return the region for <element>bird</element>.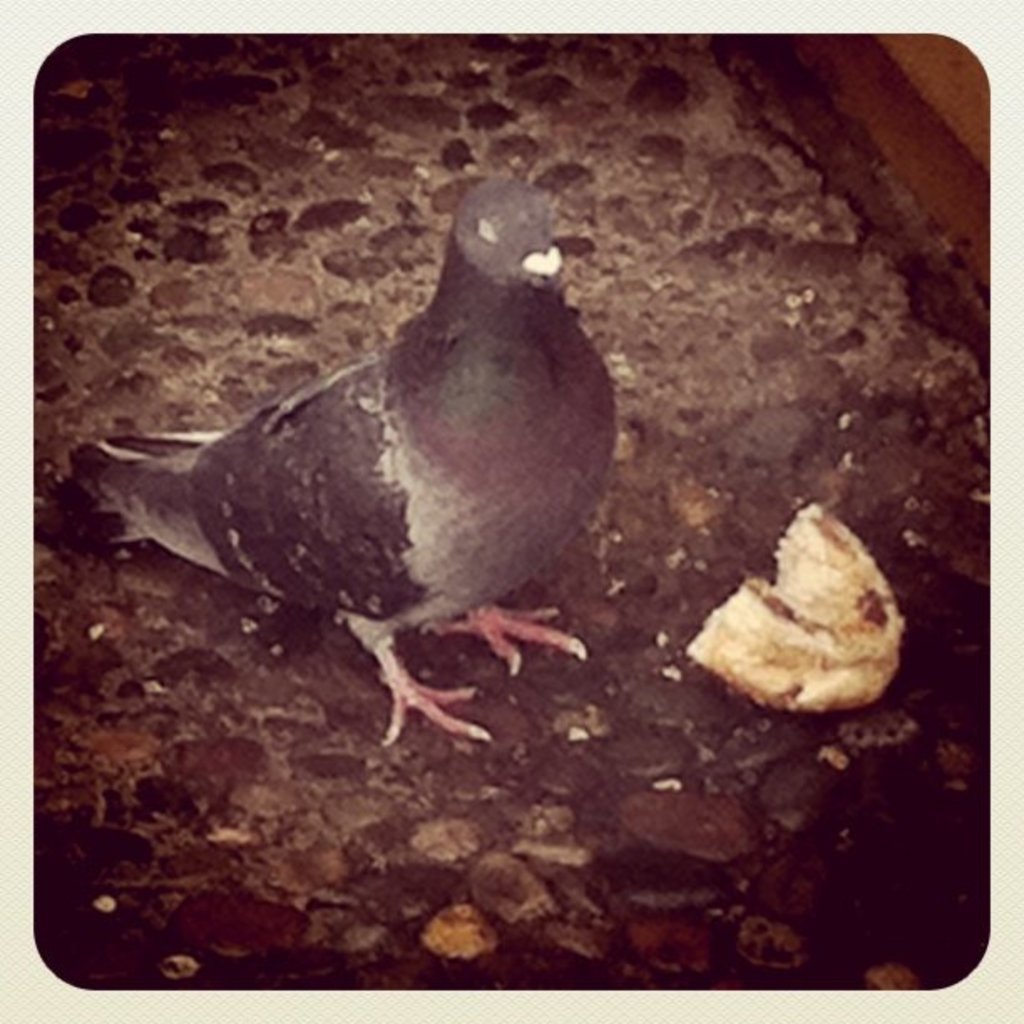
l=38, t=184, r=624, b=751.
